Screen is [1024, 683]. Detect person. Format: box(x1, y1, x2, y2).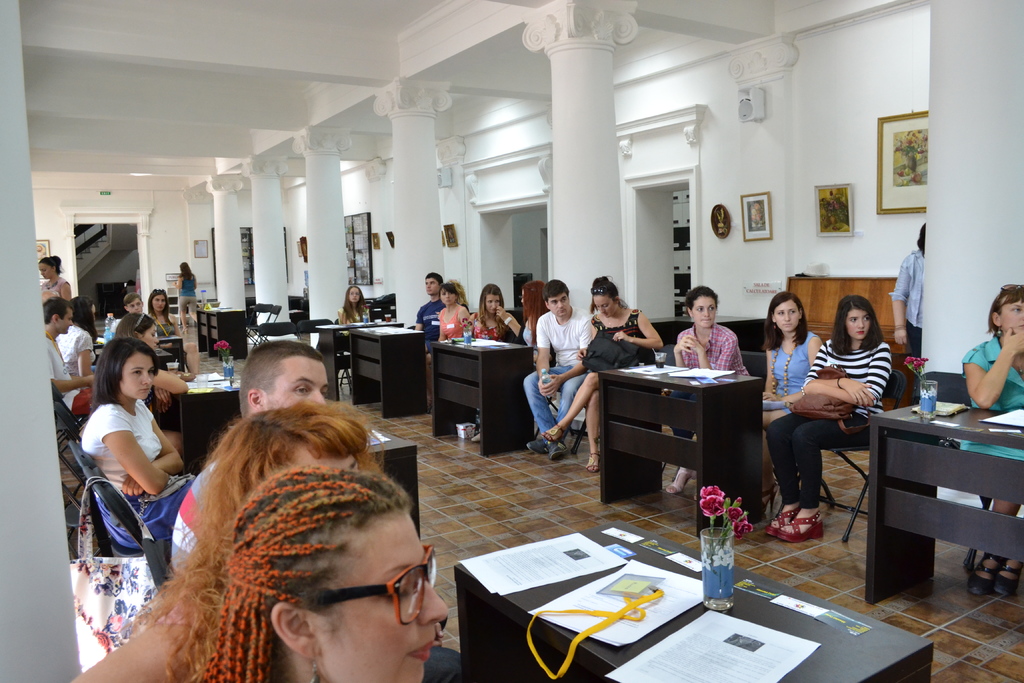
box(338, 281, 378, 324).
